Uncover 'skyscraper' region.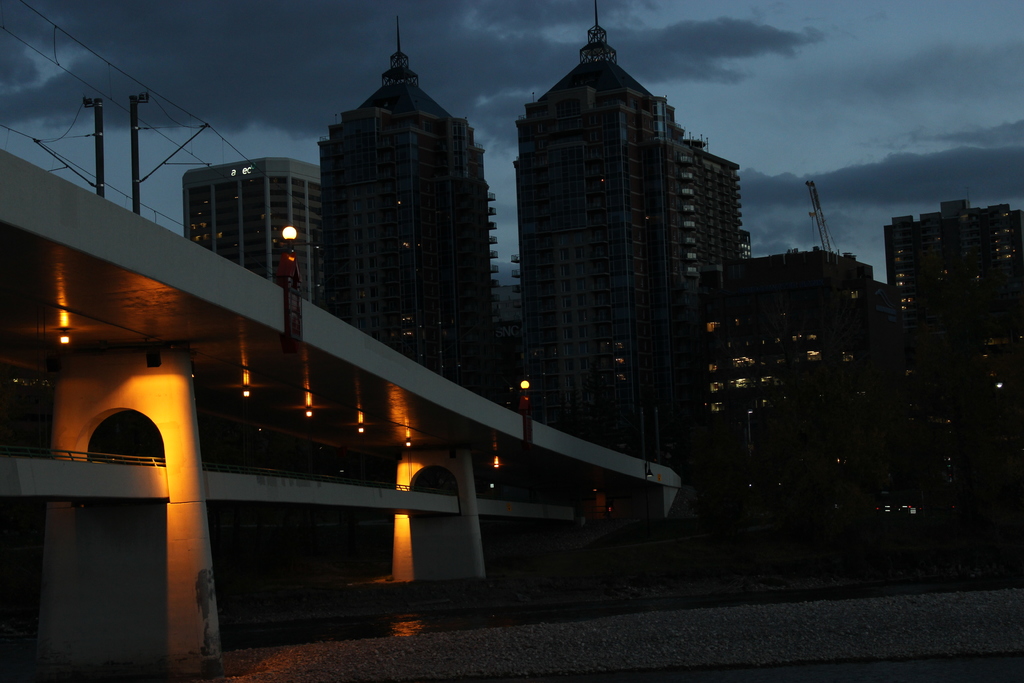
Uncovered: <box>509,0,748,486</box>.
